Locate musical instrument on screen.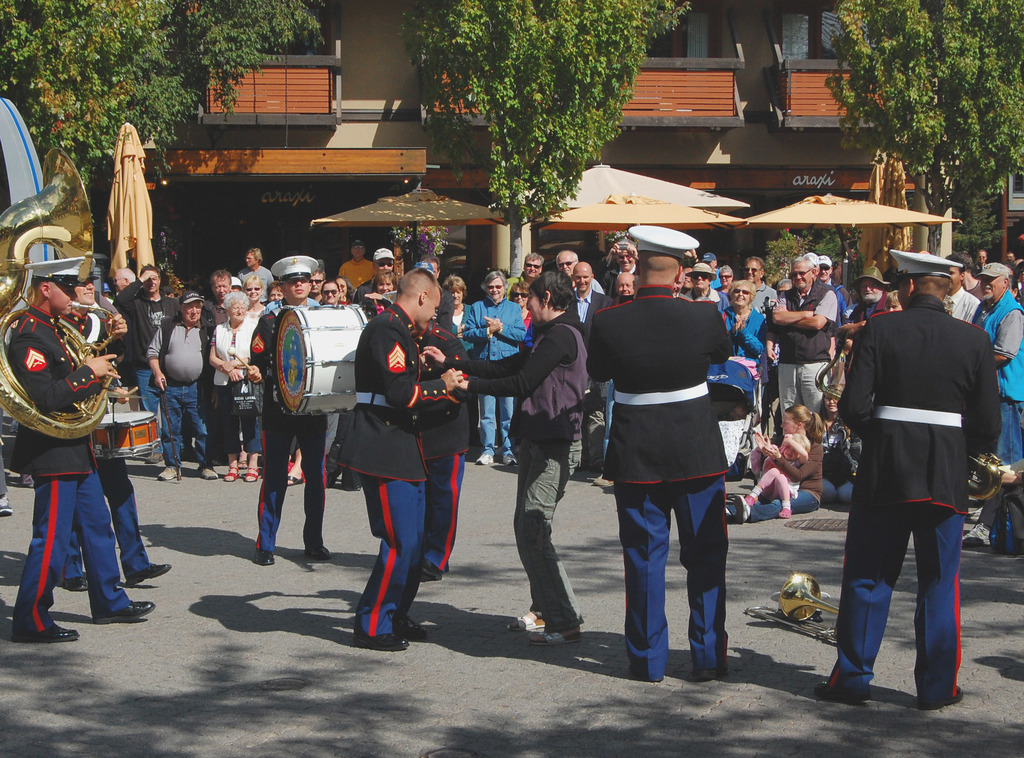
On screen at [left=88, top=412, right=160, bottom=457].
